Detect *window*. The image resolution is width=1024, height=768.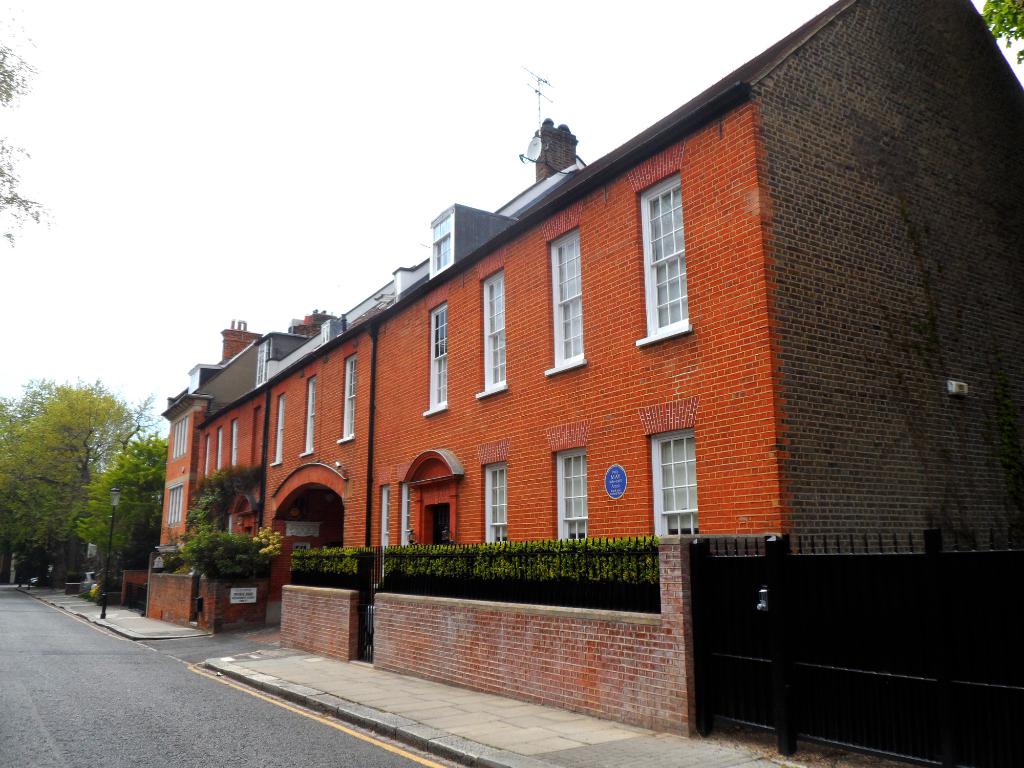
Rect(378, 485, 392, 547).
